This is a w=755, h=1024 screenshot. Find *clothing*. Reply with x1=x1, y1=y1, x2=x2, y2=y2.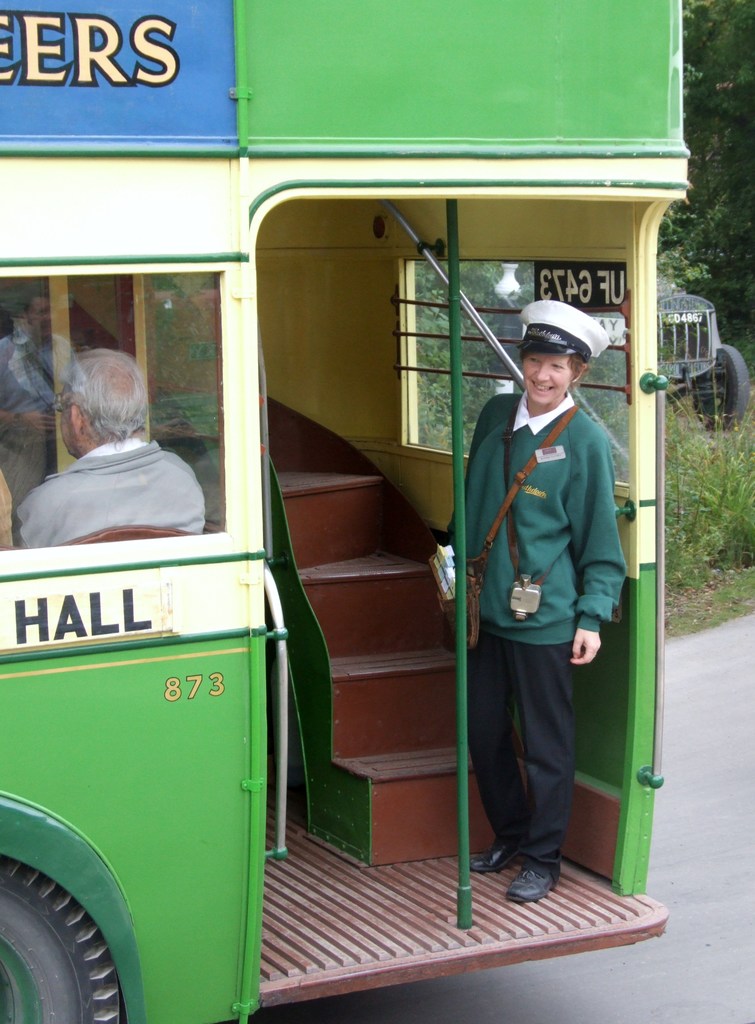
x1=448, y1=395, x2=628, y2=865.
